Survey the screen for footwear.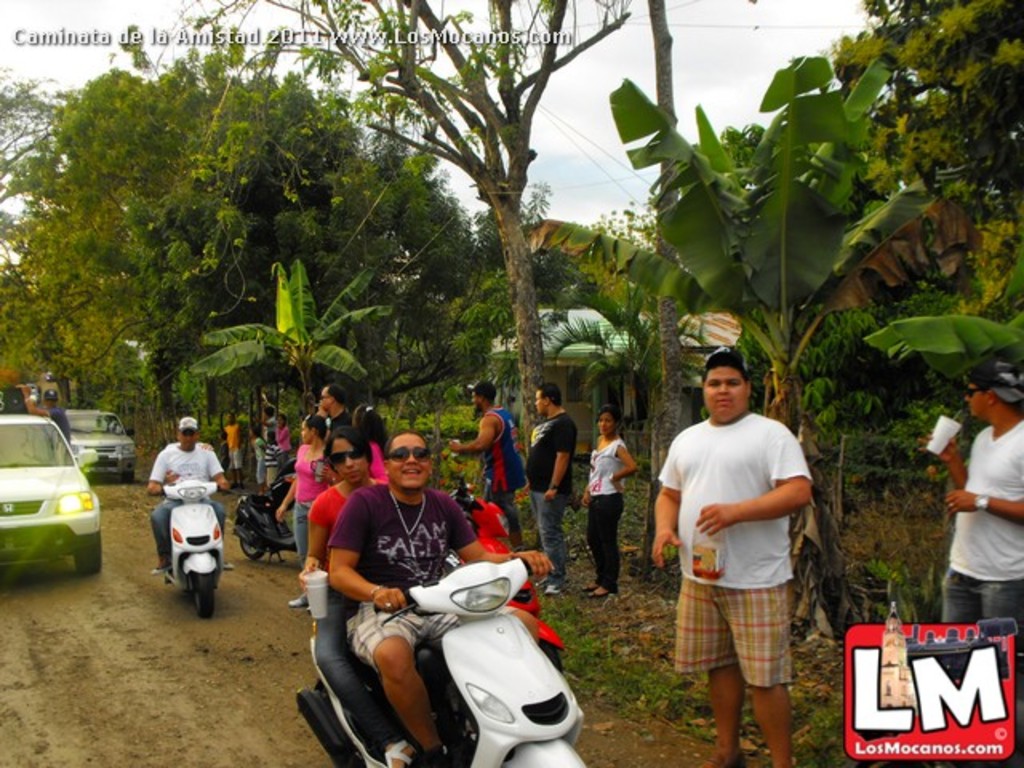
Survey found: x1=240 y1=480 x2=248 y2=485.
